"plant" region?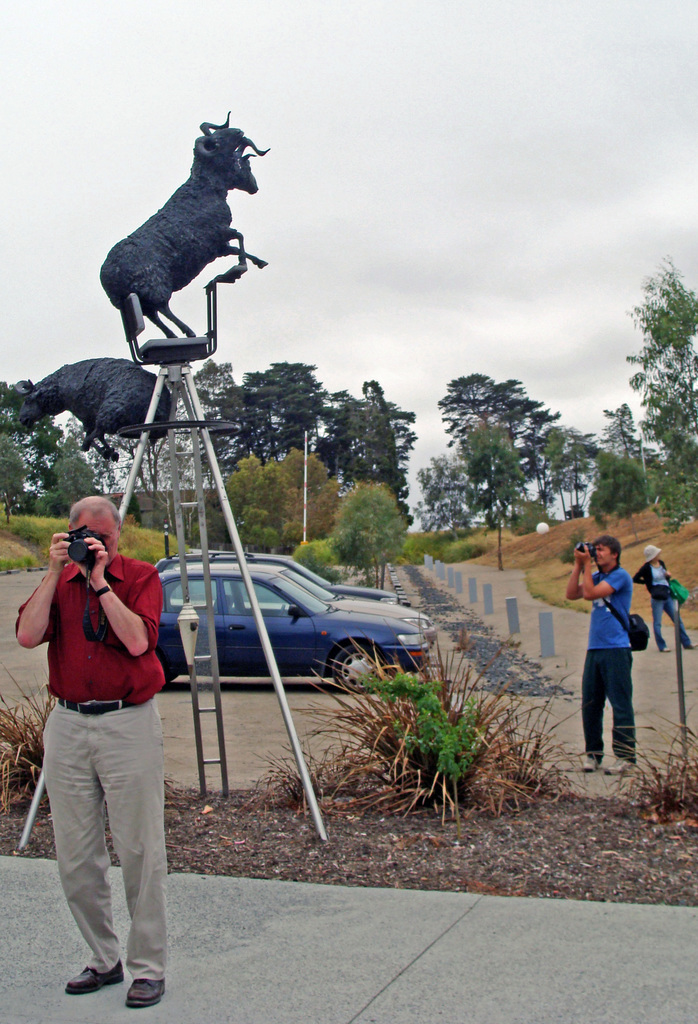
region(0, 662, 56, 822)
